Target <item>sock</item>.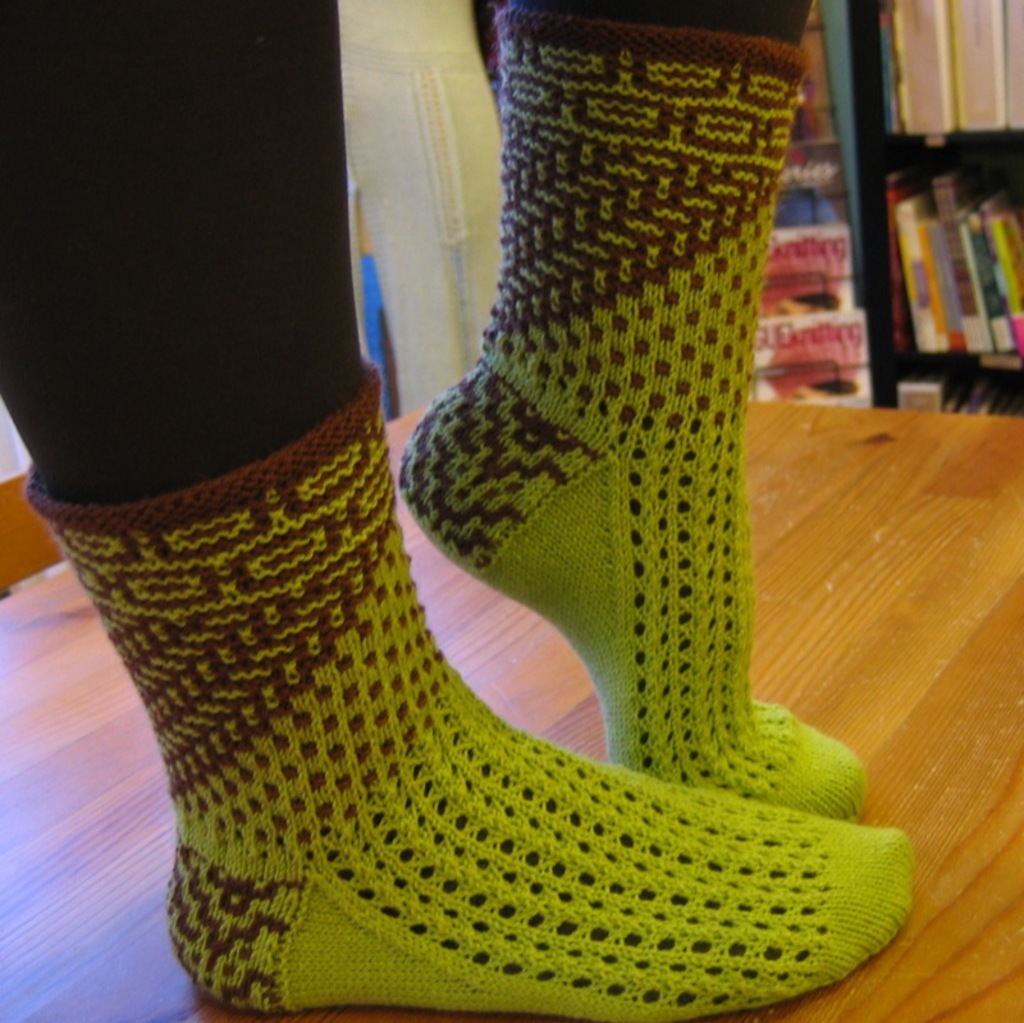
Target region: x1=18 y1=353 x2=911 y2=1022.
